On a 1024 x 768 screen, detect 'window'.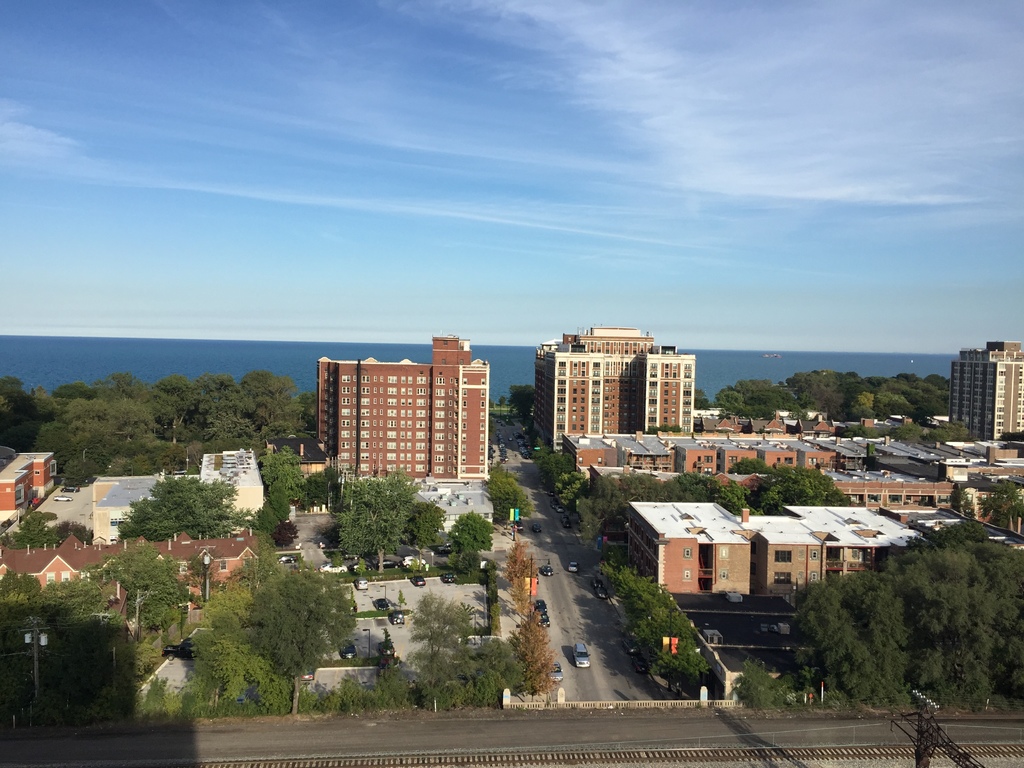
{"x1": 677, "y1": 451, "x2": 686, "y2": 462}.
